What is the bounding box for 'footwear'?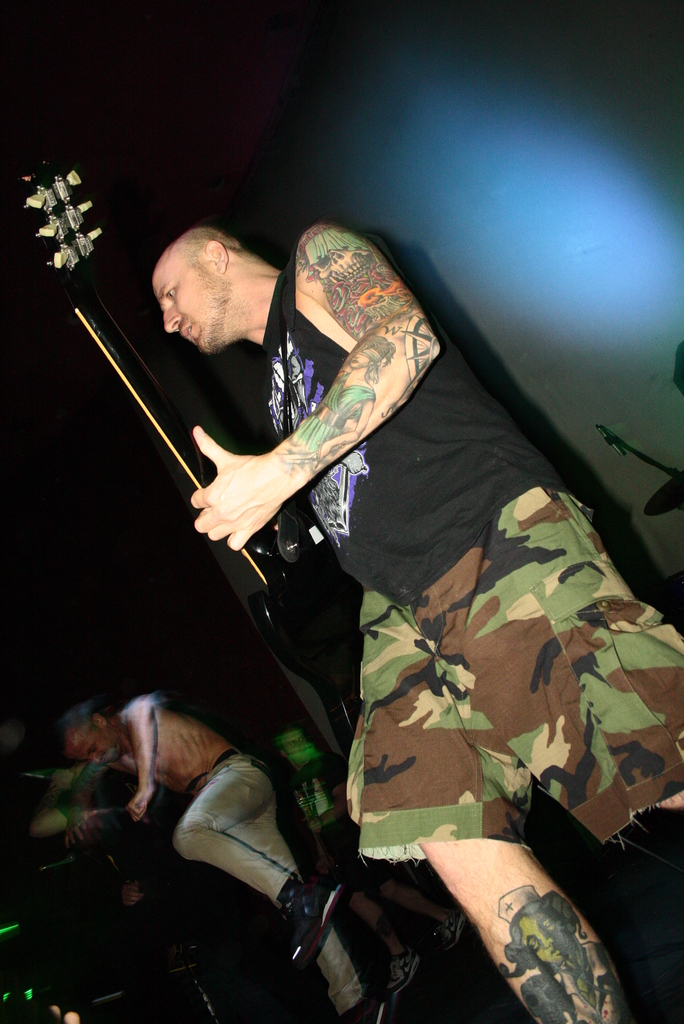
region(434, 903, 473, 952).
